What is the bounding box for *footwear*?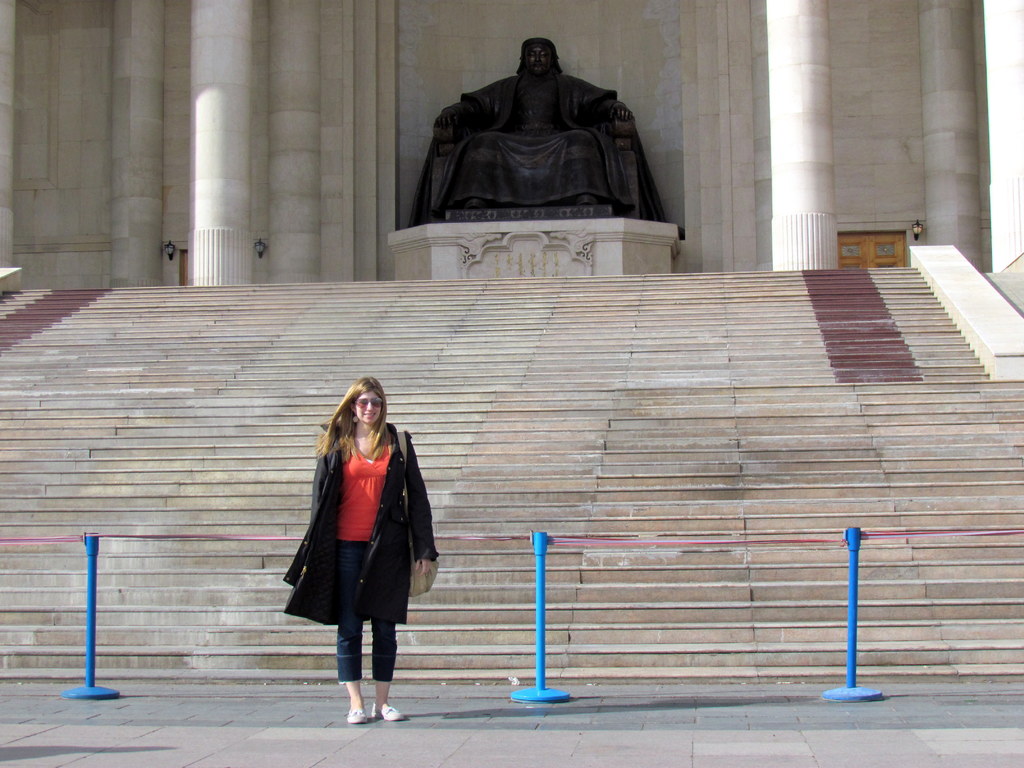
(344, 707, 371, 724).
